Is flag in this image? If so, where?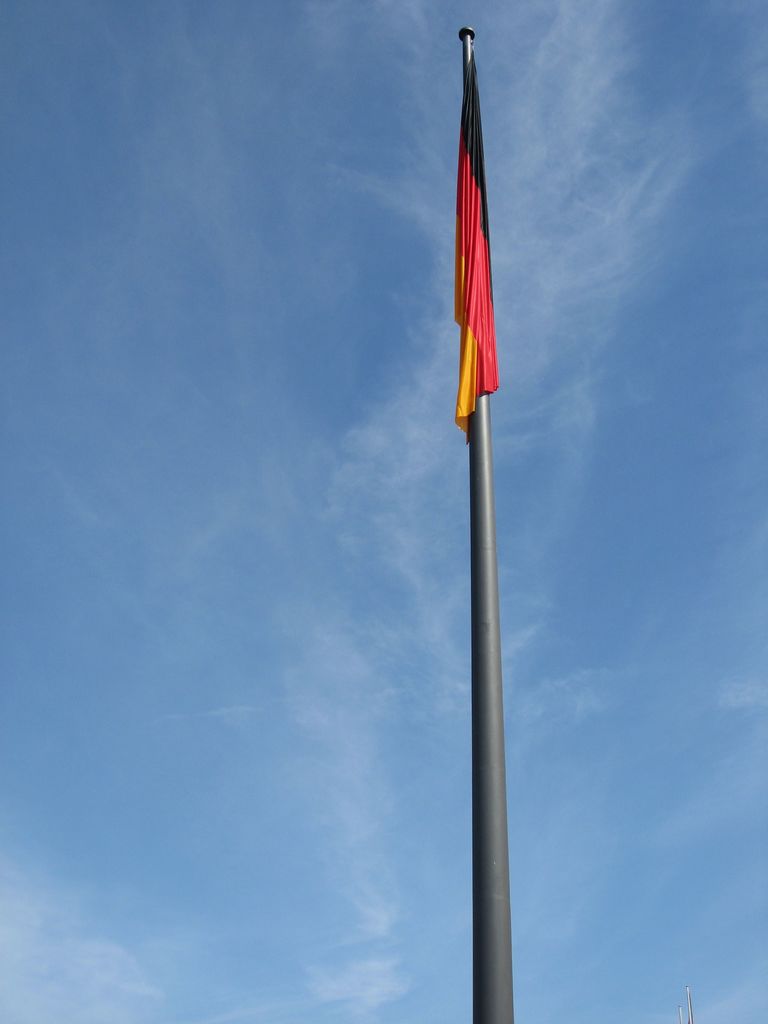
Yes, at l=454, t=50, r=502, b=433.
